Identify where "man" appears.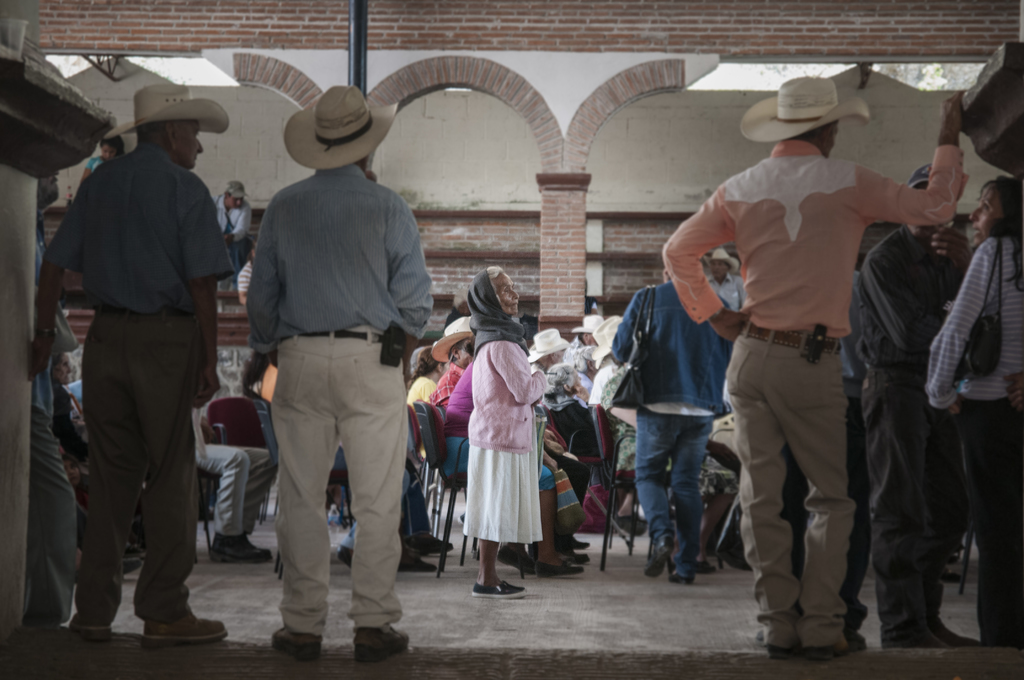
Appears at <bbox>430, 315, 589, 563</bbox>.
